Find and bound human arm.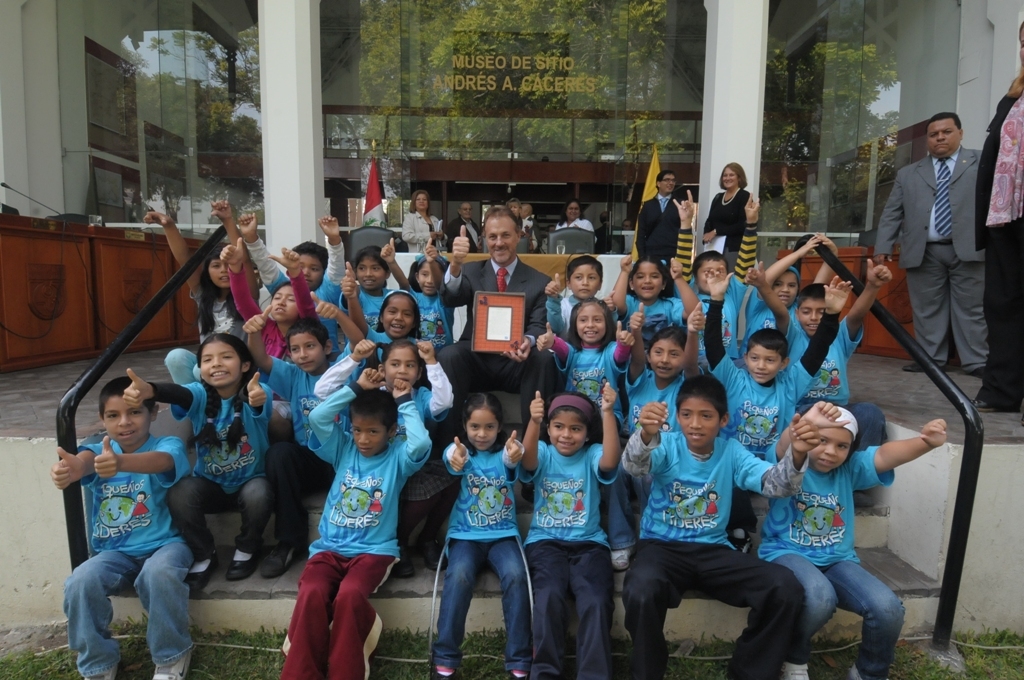
Bound: 654 260 721 336.
